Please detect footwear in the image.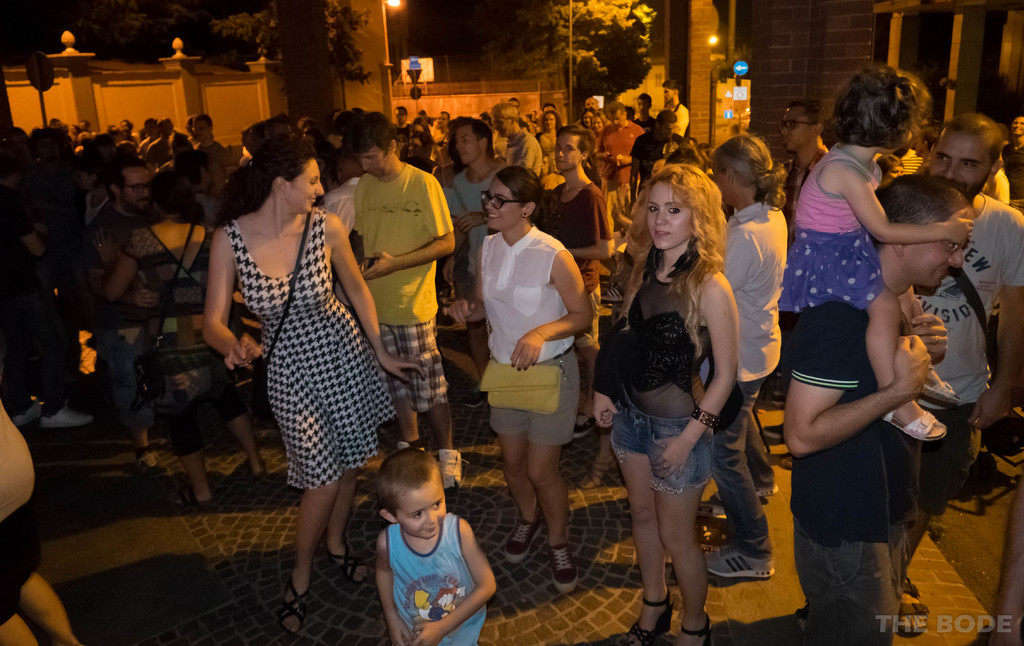
896 573 930 637.
